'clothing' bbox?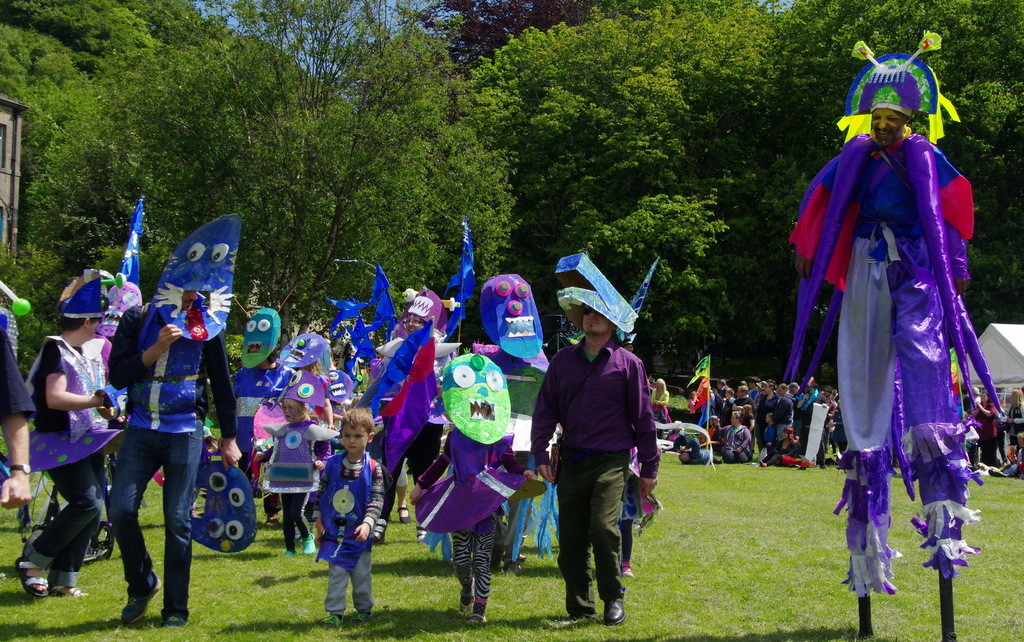
[374, 338, 455, 515]
